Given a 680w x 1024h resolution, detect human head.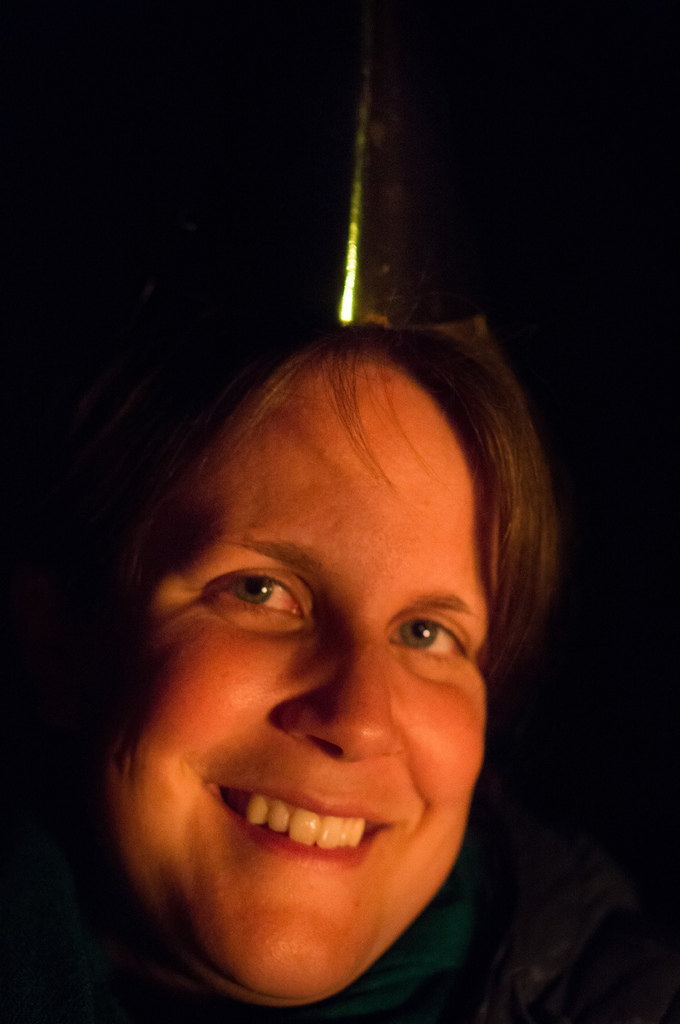
(x1=125, y1=308, x2=510, y2=928).
